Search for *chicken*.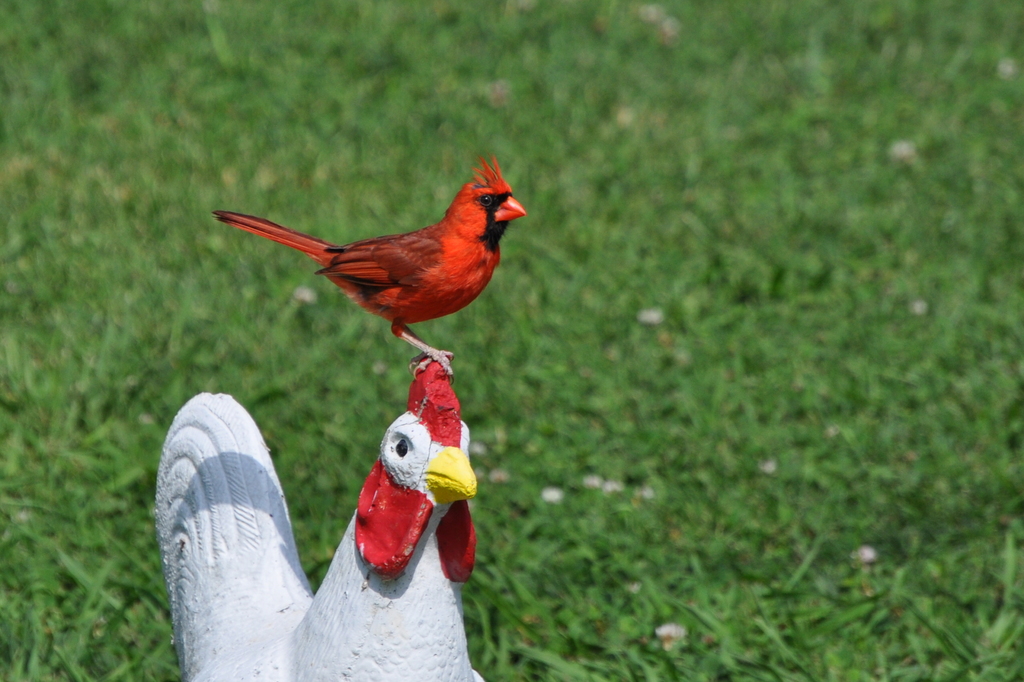
Found at 159/359/486/681.
